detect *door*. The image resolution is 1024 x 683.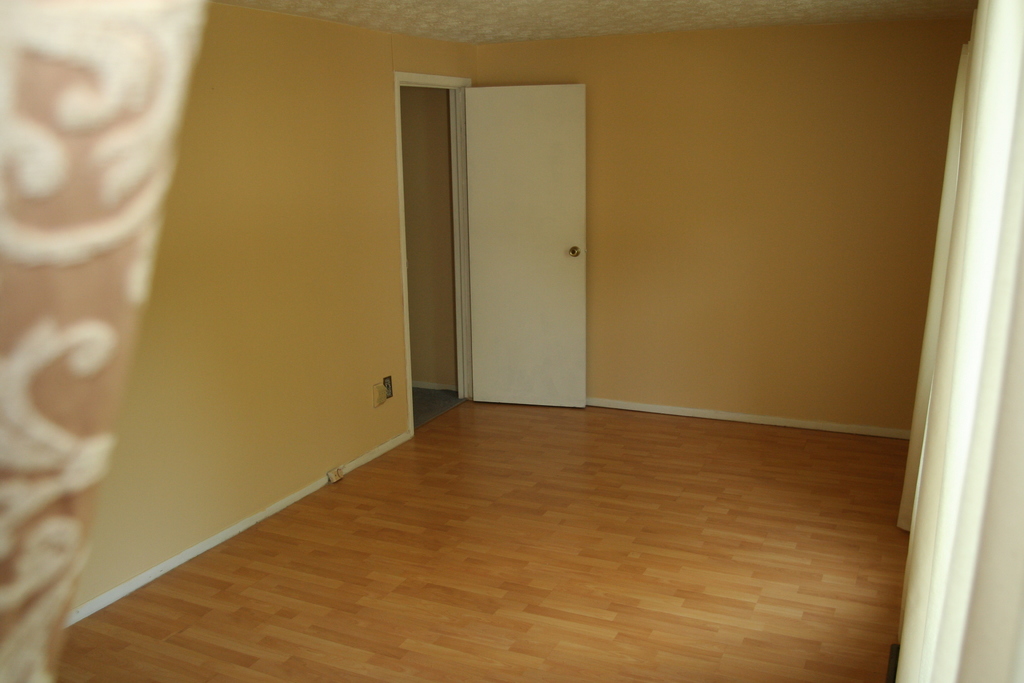
441, 70, 605, 425.
